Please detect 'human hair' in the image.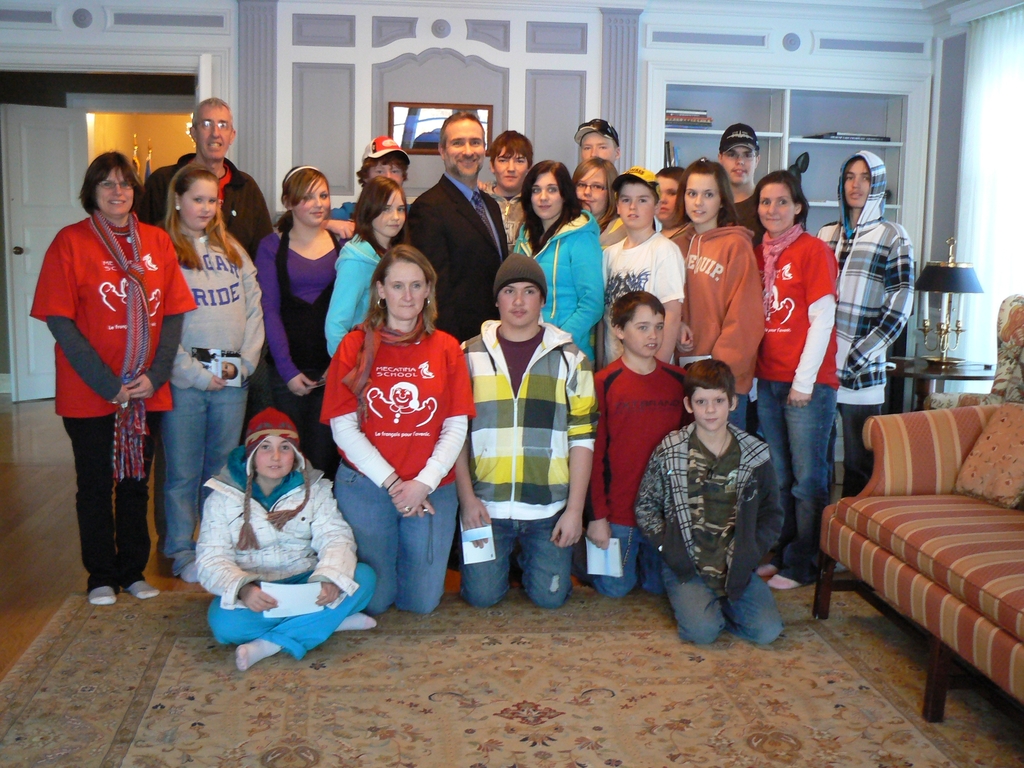
crop(612, 291, 665, 332).
